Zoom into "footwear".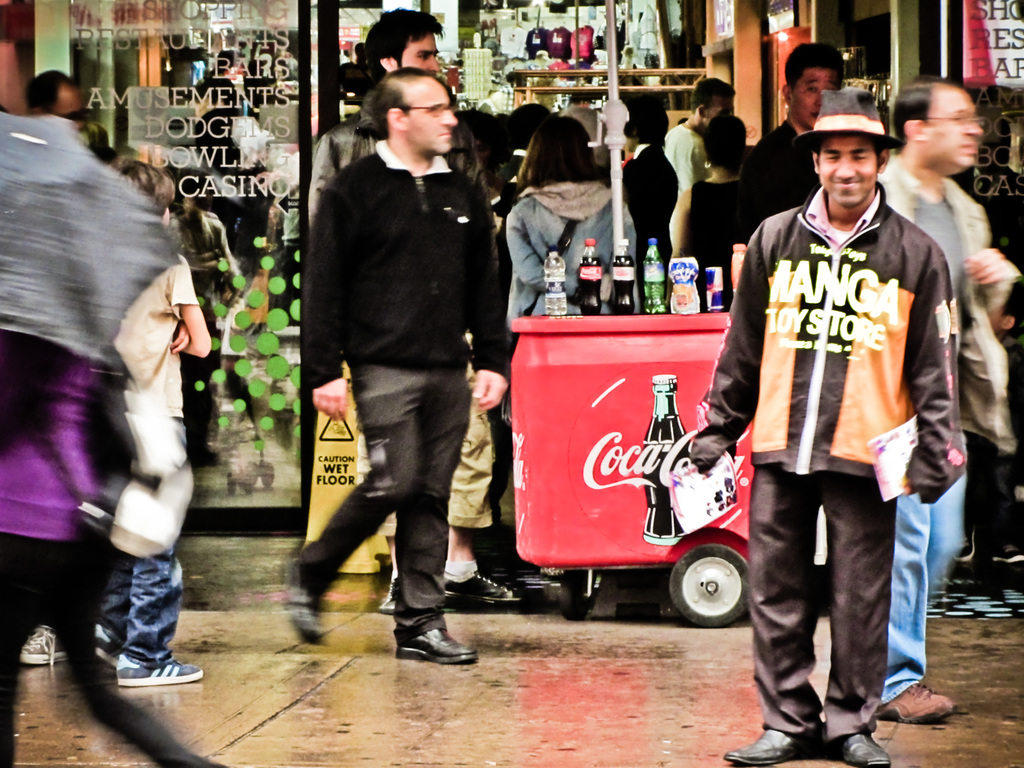
Zoom target: box=[393, 621, 479, 667].
